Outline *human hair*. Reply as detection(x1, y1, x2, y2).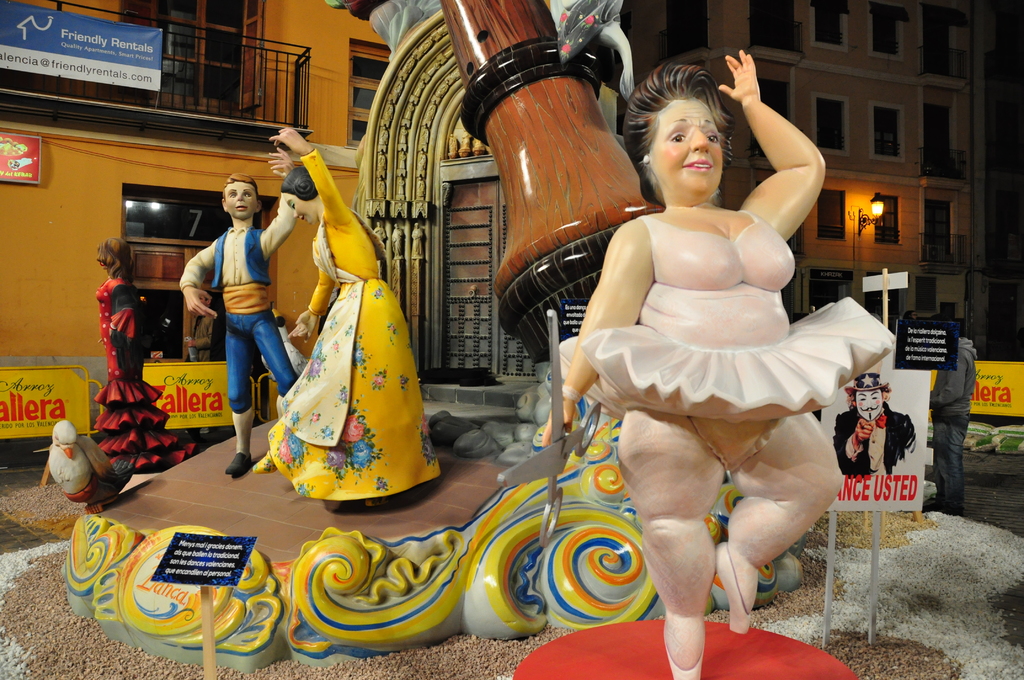
detection(94, 237, 135, 286).
